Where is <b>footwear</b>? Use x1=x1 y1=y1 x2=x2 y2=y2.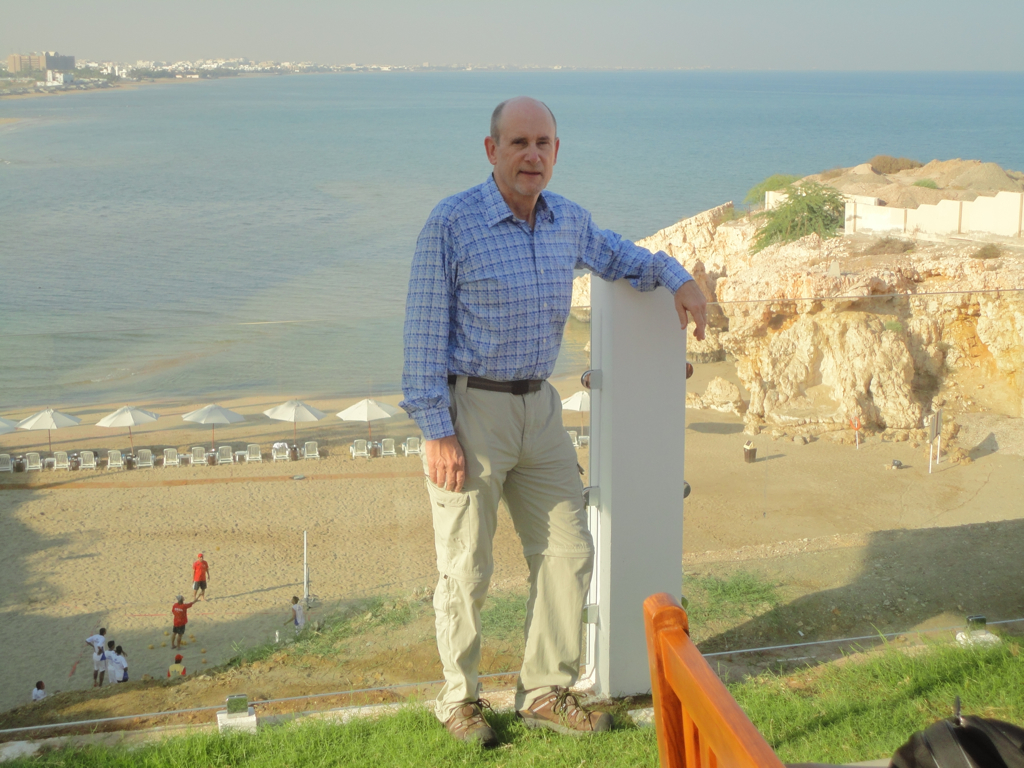
x1=514 y1=690 x2=615 y2=737.
